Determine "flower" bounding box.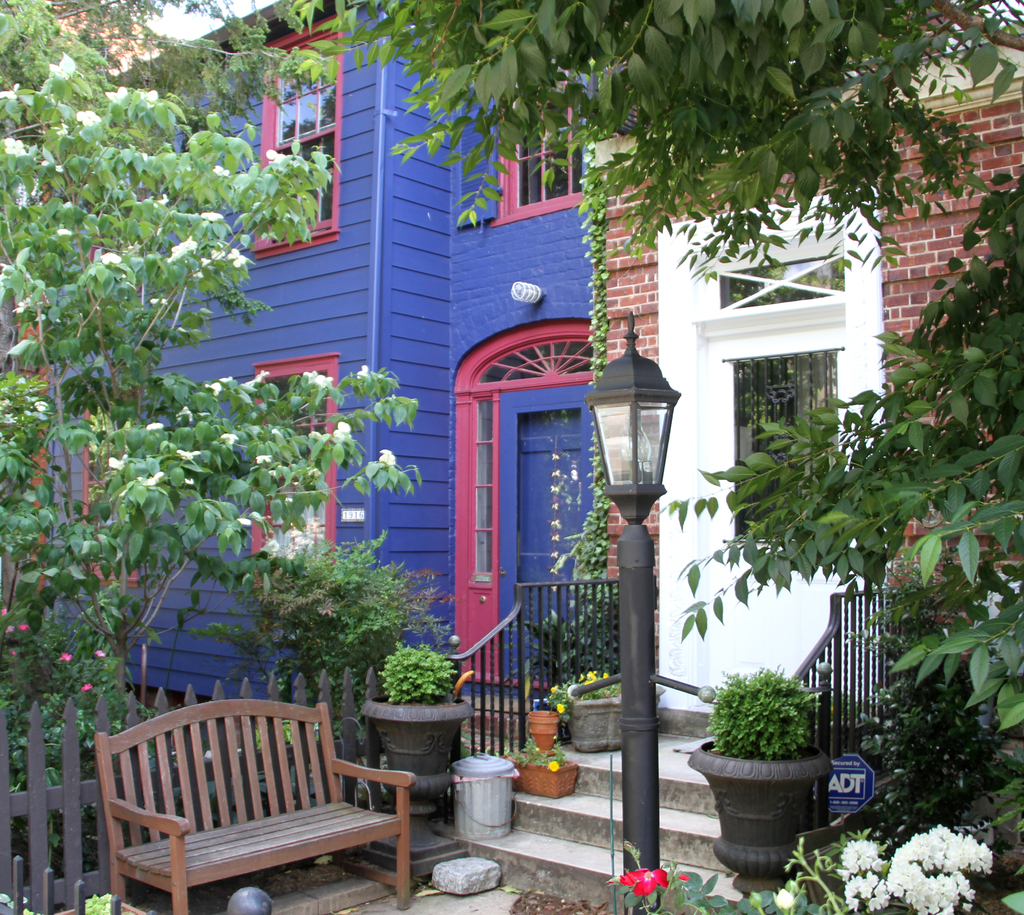
Determined: <box>1,606,10,615</box>.
